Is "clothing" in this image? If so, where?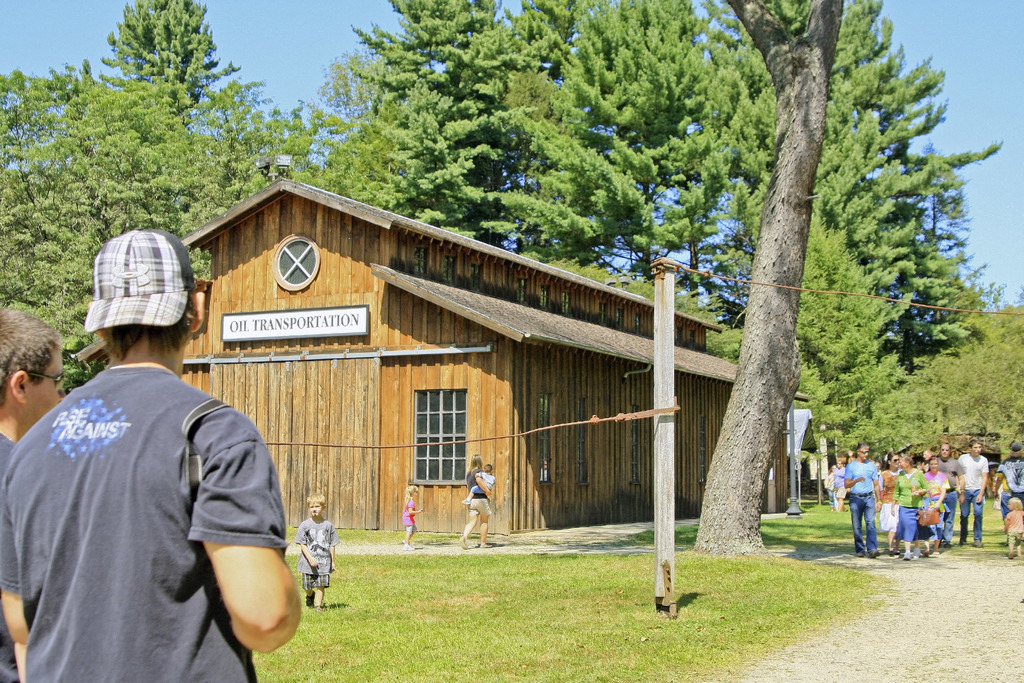
Yes, at Rect(937, 457, 968, 532).
